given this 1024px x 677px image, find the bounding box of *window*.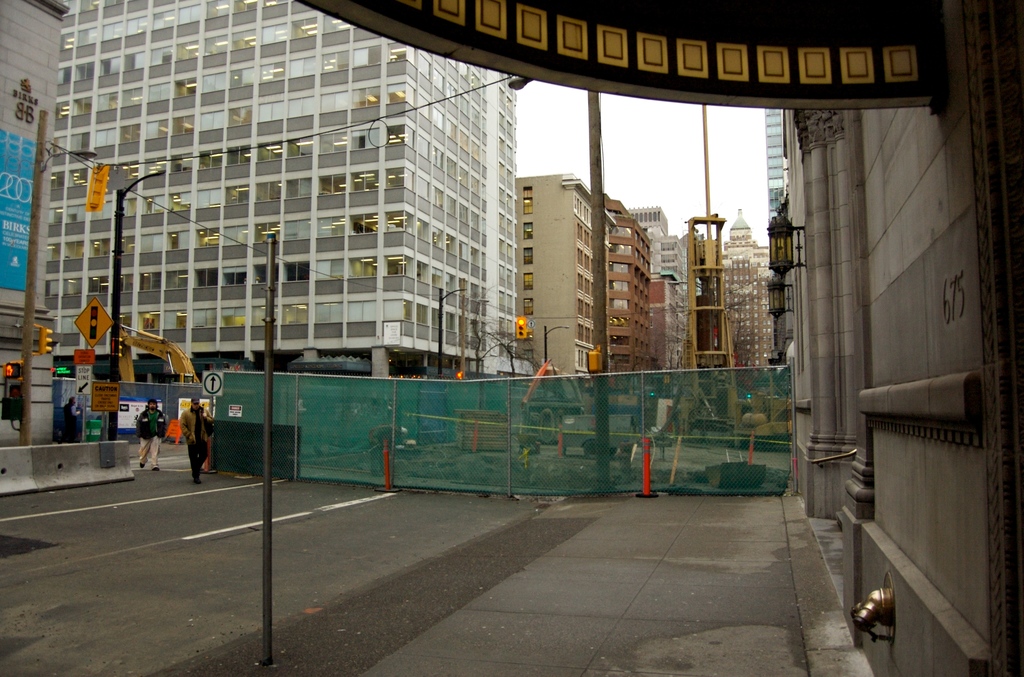
148:120:168:140.
